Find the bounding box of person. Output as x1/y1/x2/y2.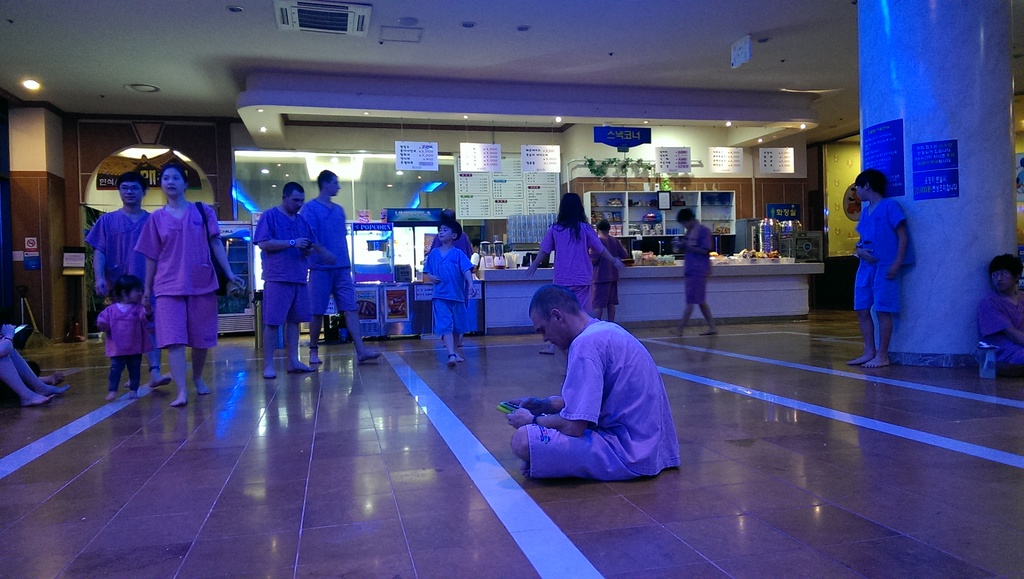
93/273/157/400.
